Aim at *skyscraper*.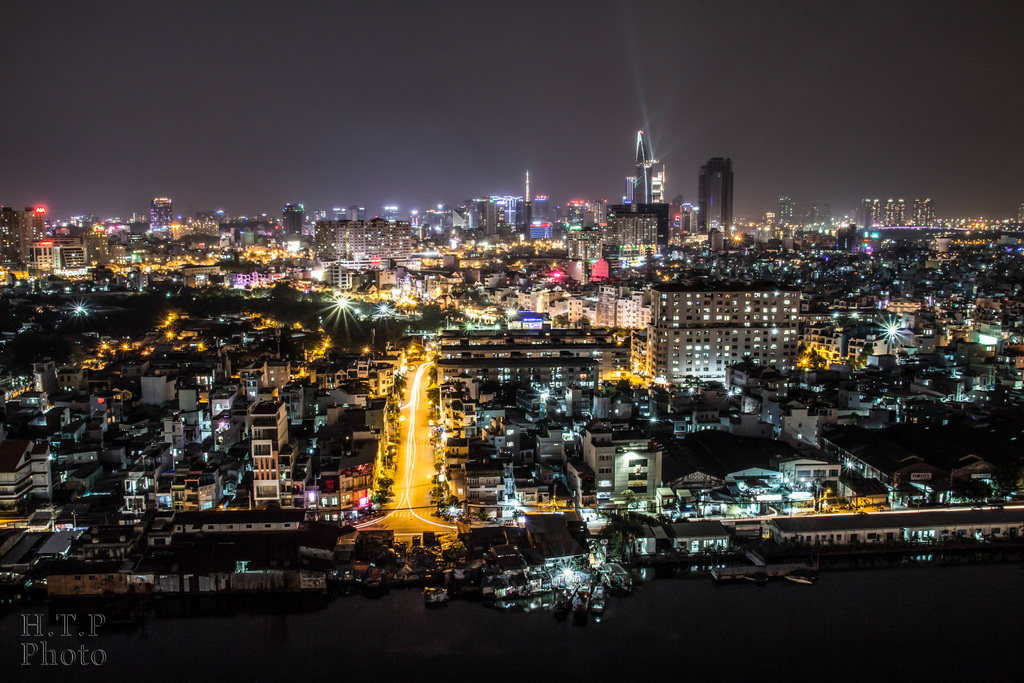
Aimed at select_region(147, 194, 174, 233).
